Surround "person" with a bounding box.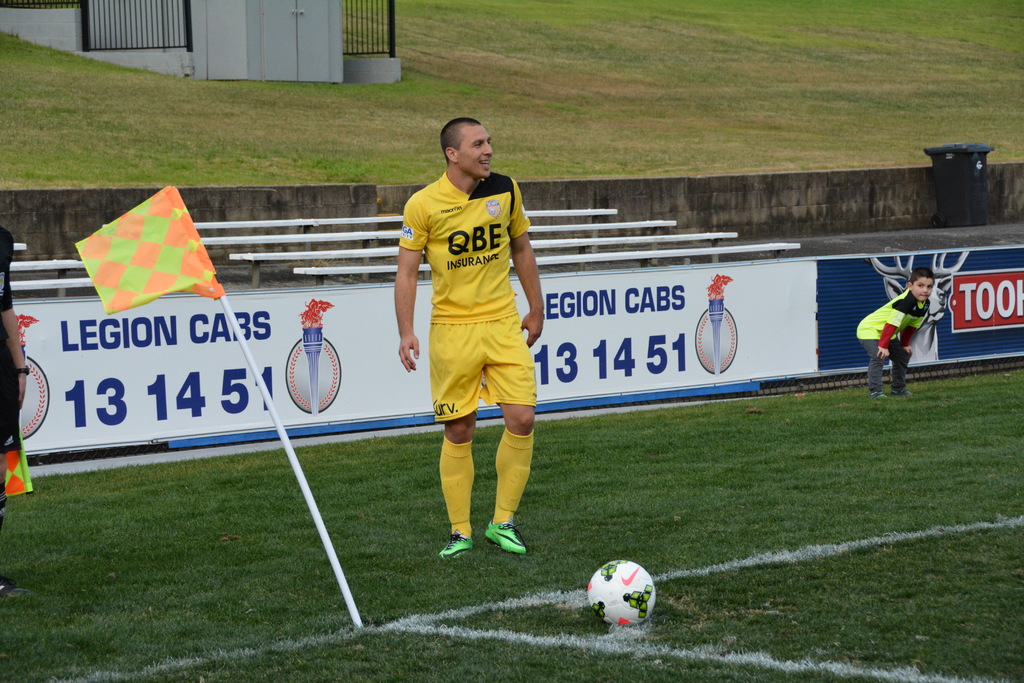
left=851, top=268, right=936, bottom=400.
